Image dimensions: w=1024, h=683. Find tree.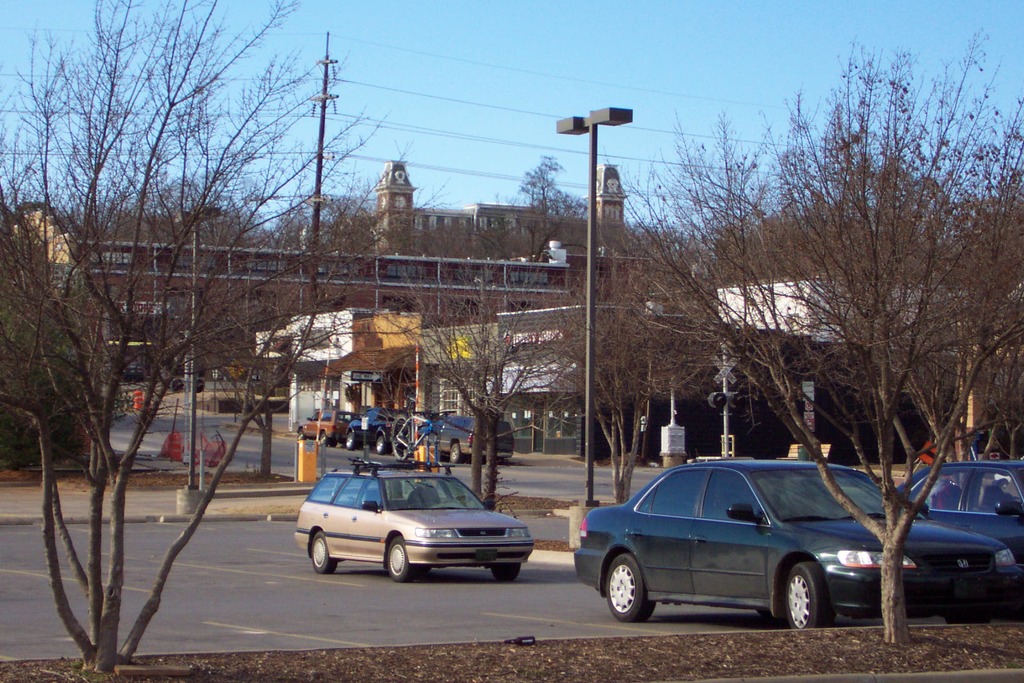
box=[0, 0, 453, 675].
